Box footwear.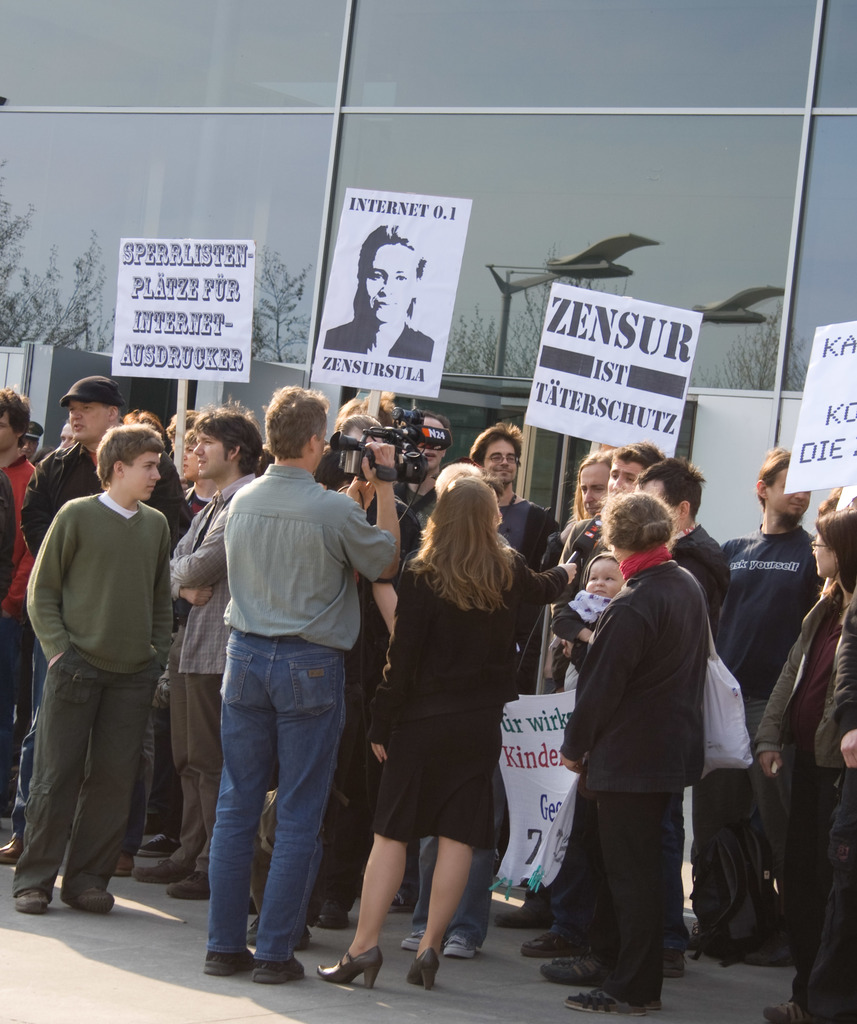
rect(542, 954, 619, 984).
